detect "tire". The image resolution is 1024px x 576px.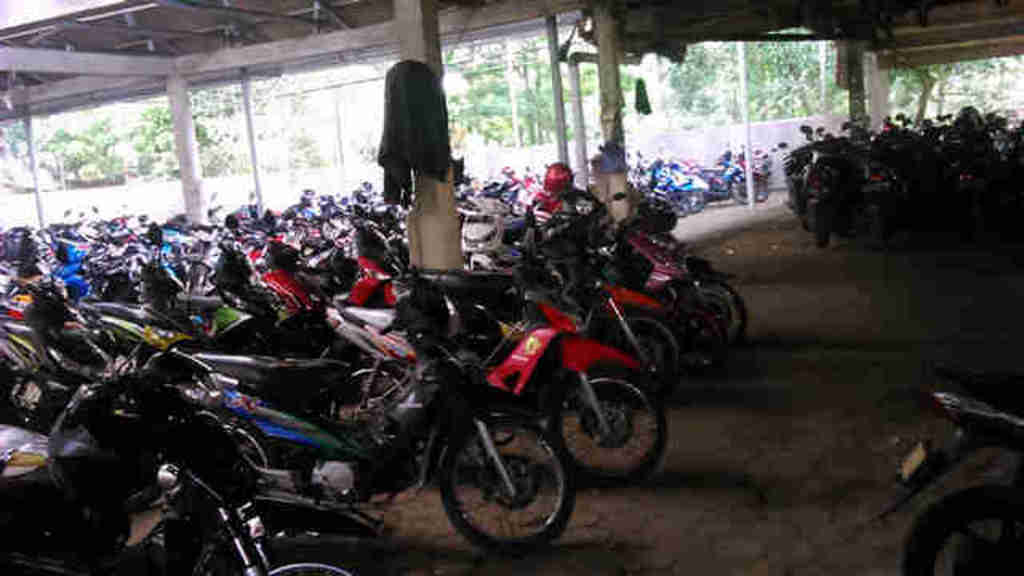
l=438, t=418, r=571, b=550.
